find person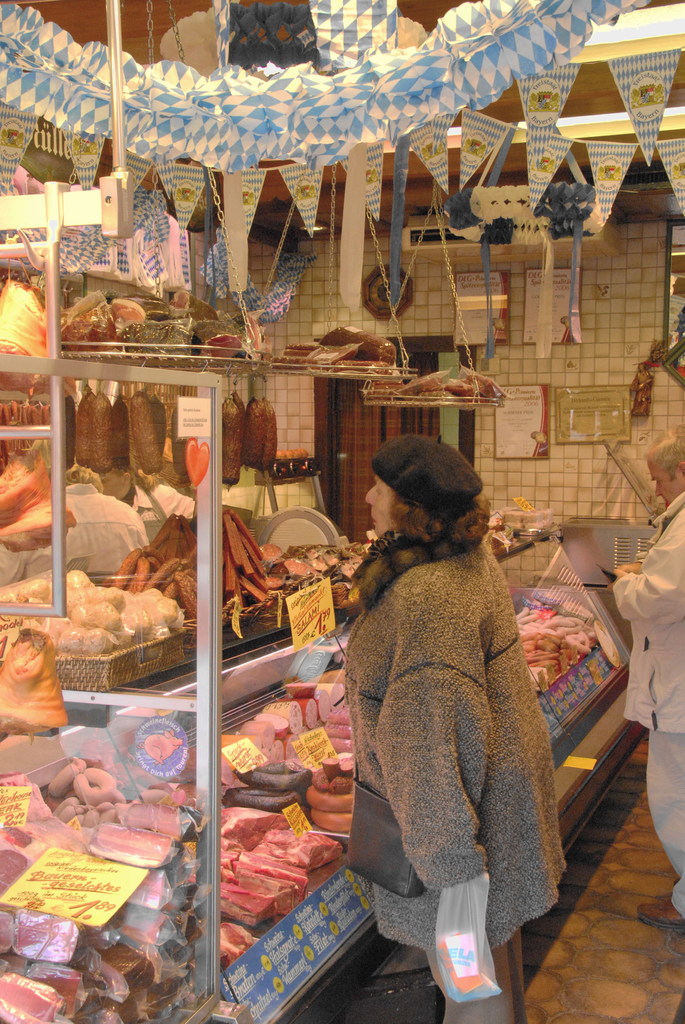
<region>334, 418, 576, 1023</region>
